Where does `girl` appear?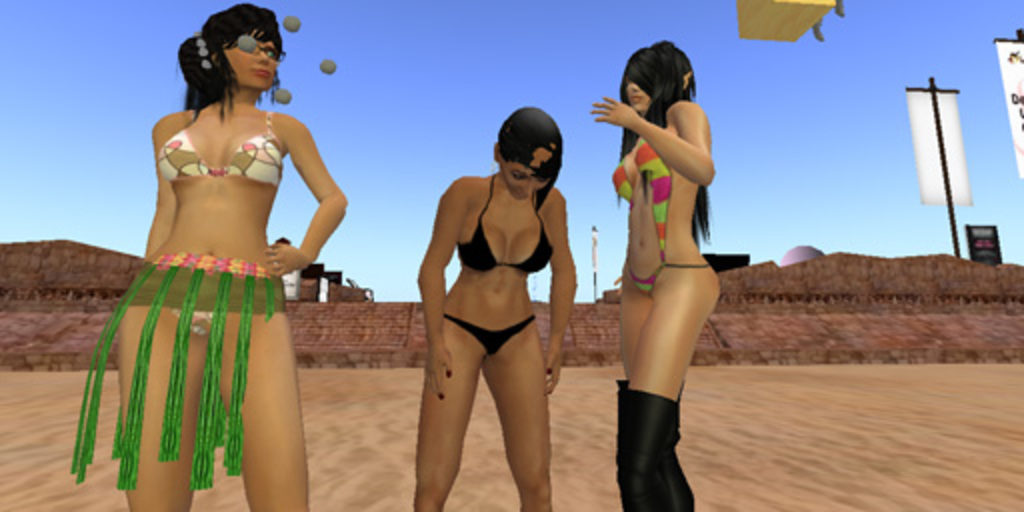
Appears at bbox=(414, 104, 580, 510).
